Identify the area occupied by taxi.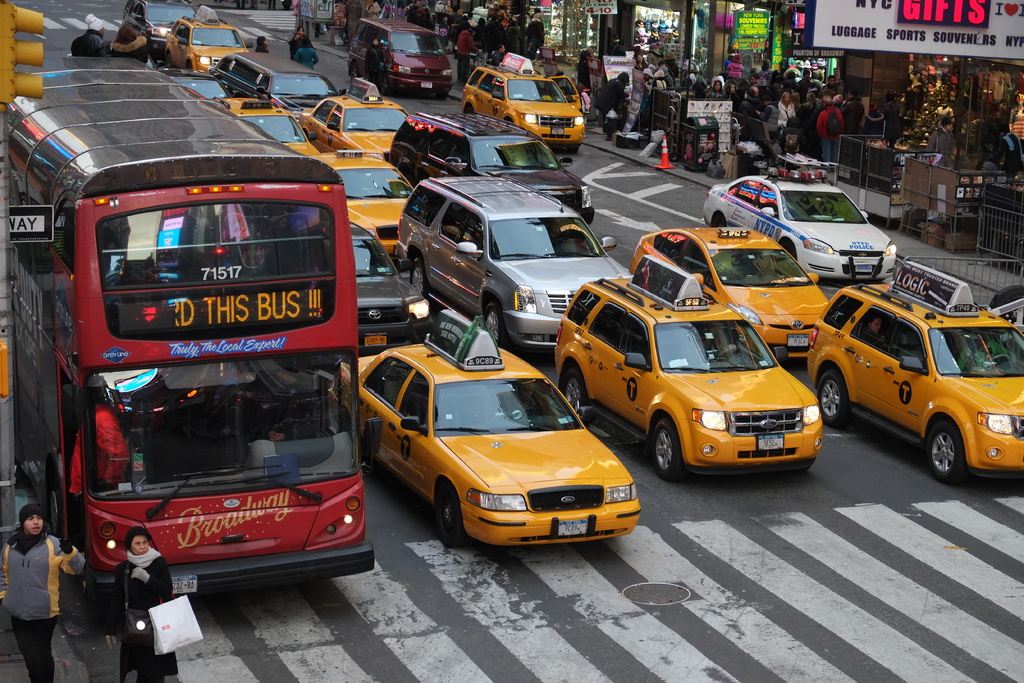
Area: Rect(355, 307, 644, 554).
